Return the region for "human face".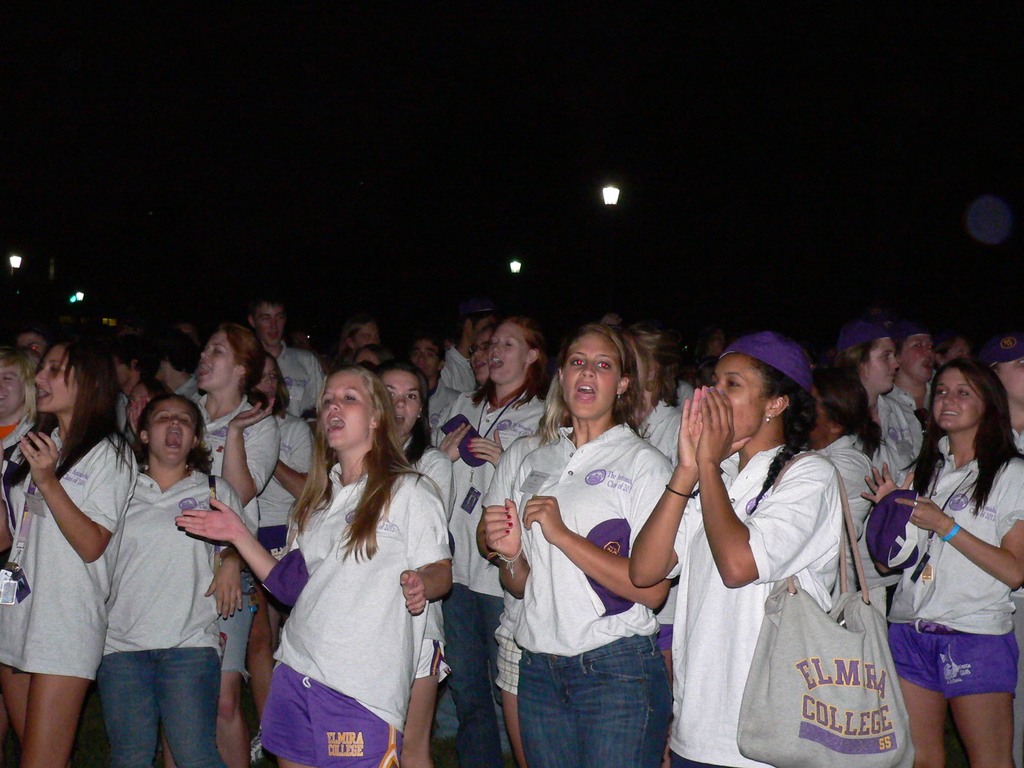
[left=806, top=387, right=833, bottom=442].
